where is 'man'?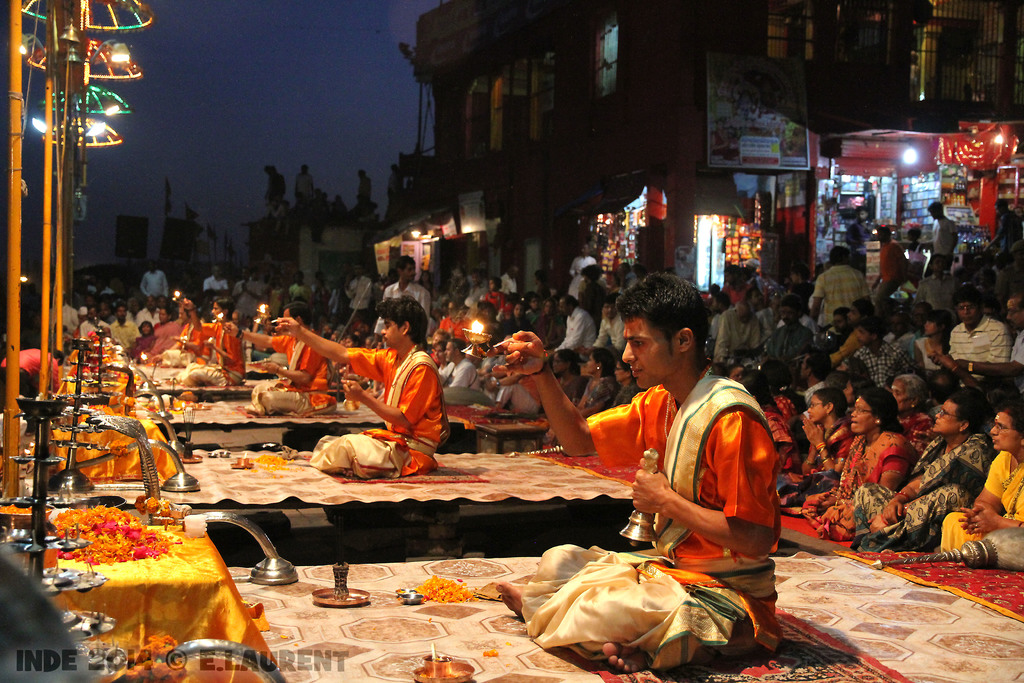
pyautogui.locateOnScreen(825, 299, 931, 386).
